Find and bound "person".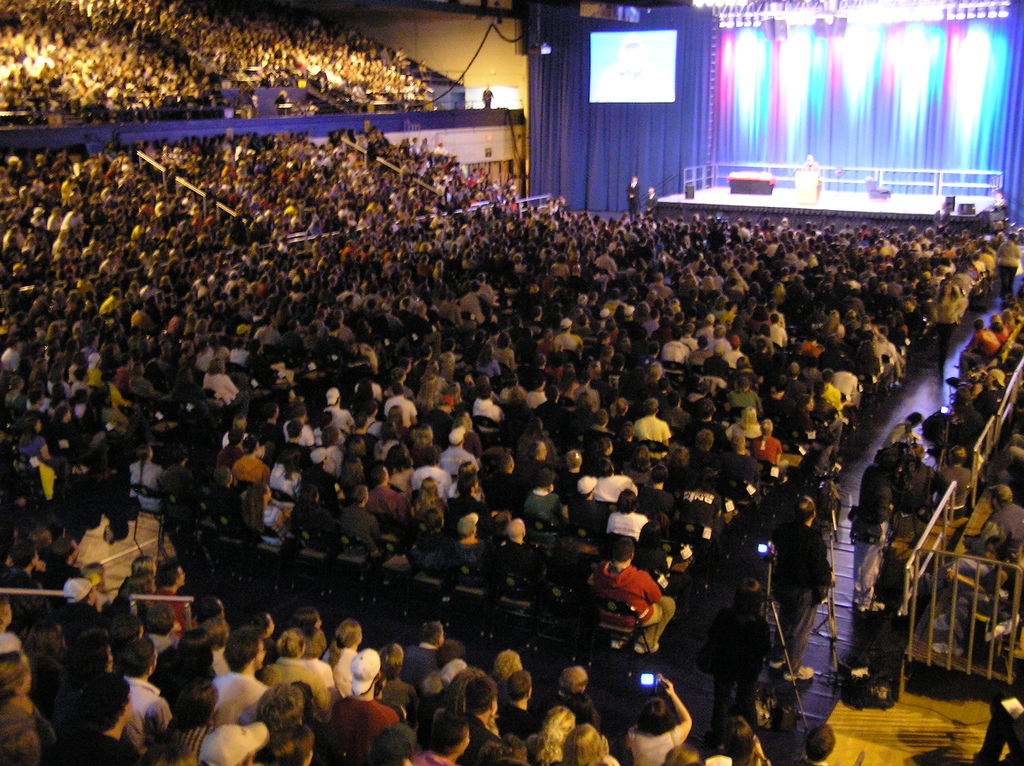
Bound: bbox(858, 317, 870, 353).
